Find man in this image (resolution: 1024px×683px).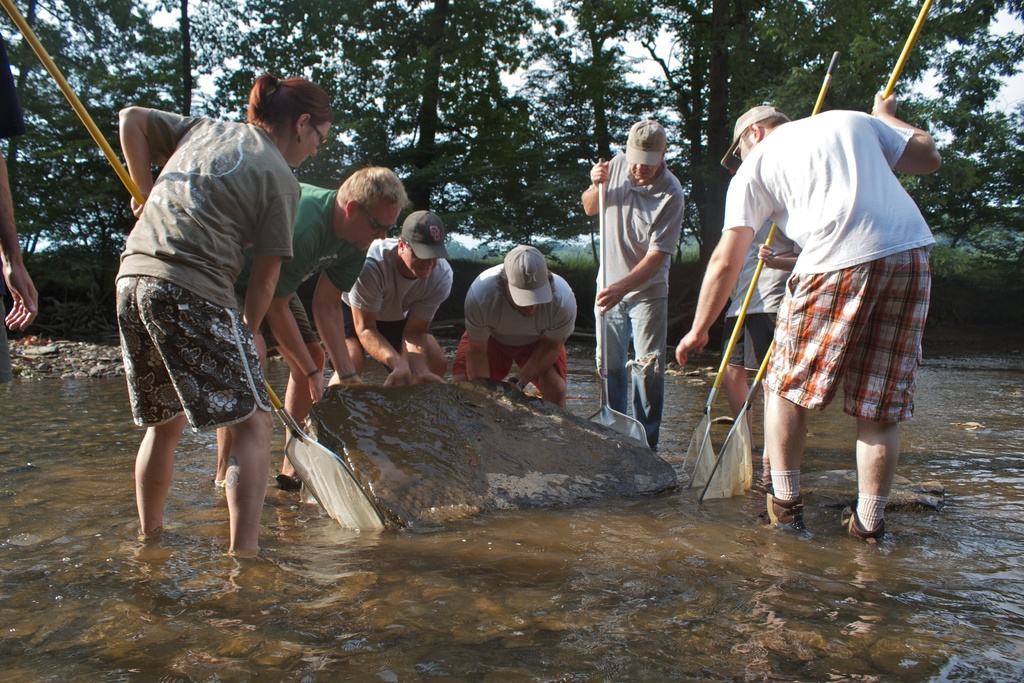
box=[451, 242, 576, 415].
